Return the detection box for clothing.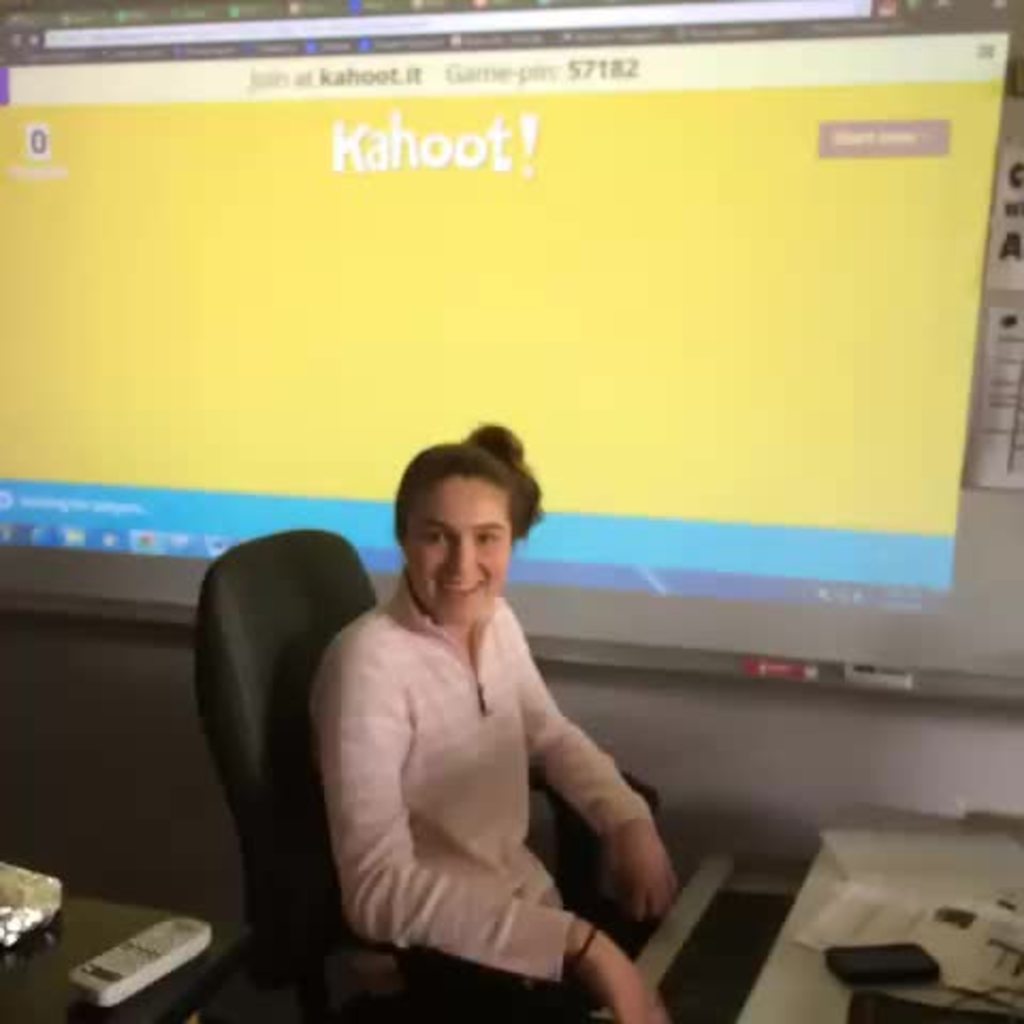
<box>314,557,655,1022</box>.
